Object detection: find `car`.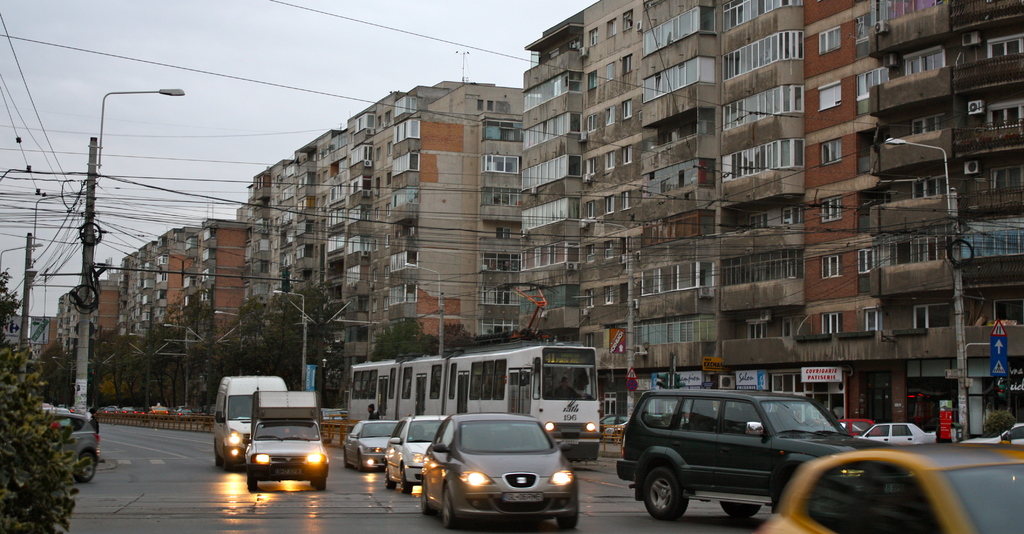
756:444:1023:533.
